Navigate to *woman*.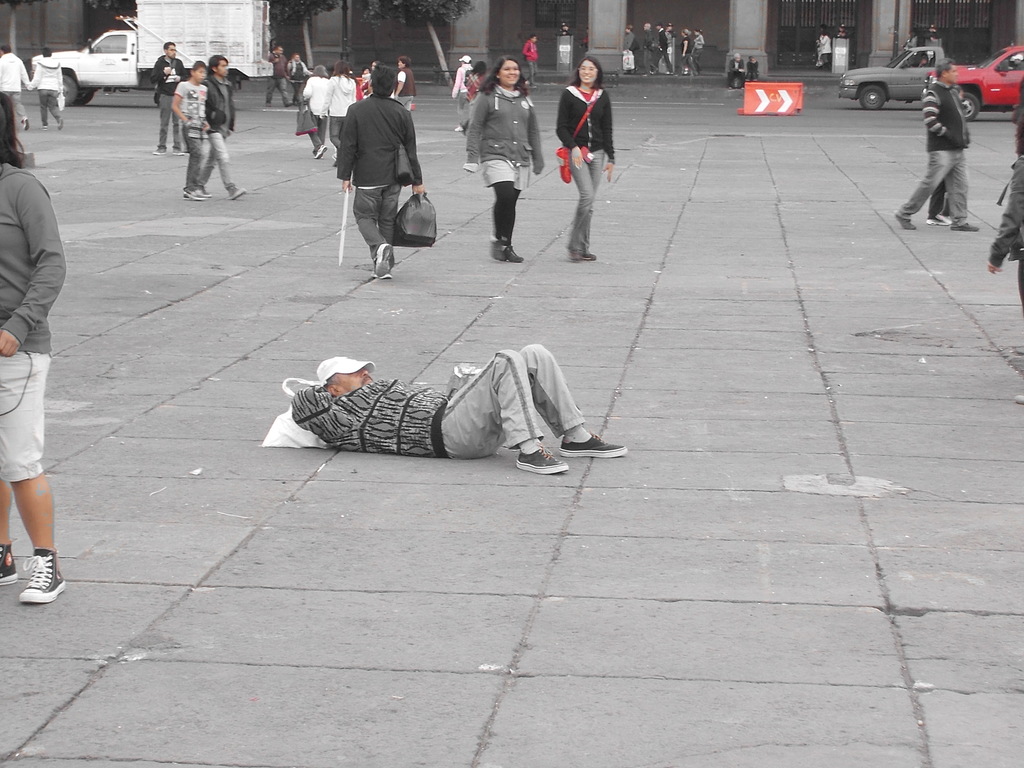
Navigation target: locate(285, 52, 315, 107).
